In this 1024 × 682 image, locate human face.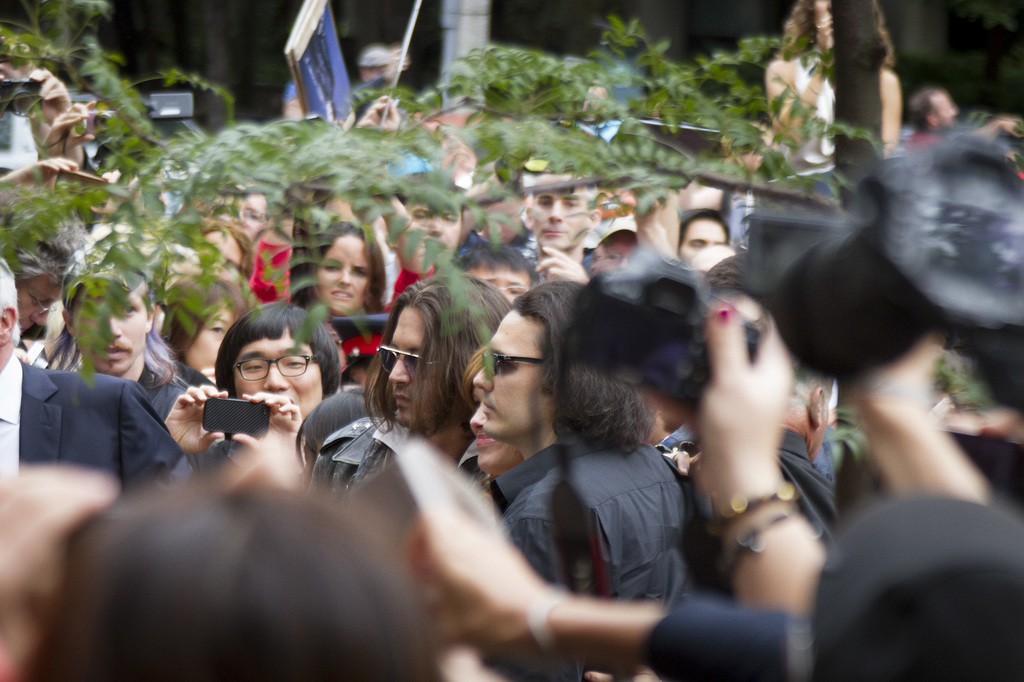
Bounding box: <box>387,305,458,426</box>.
